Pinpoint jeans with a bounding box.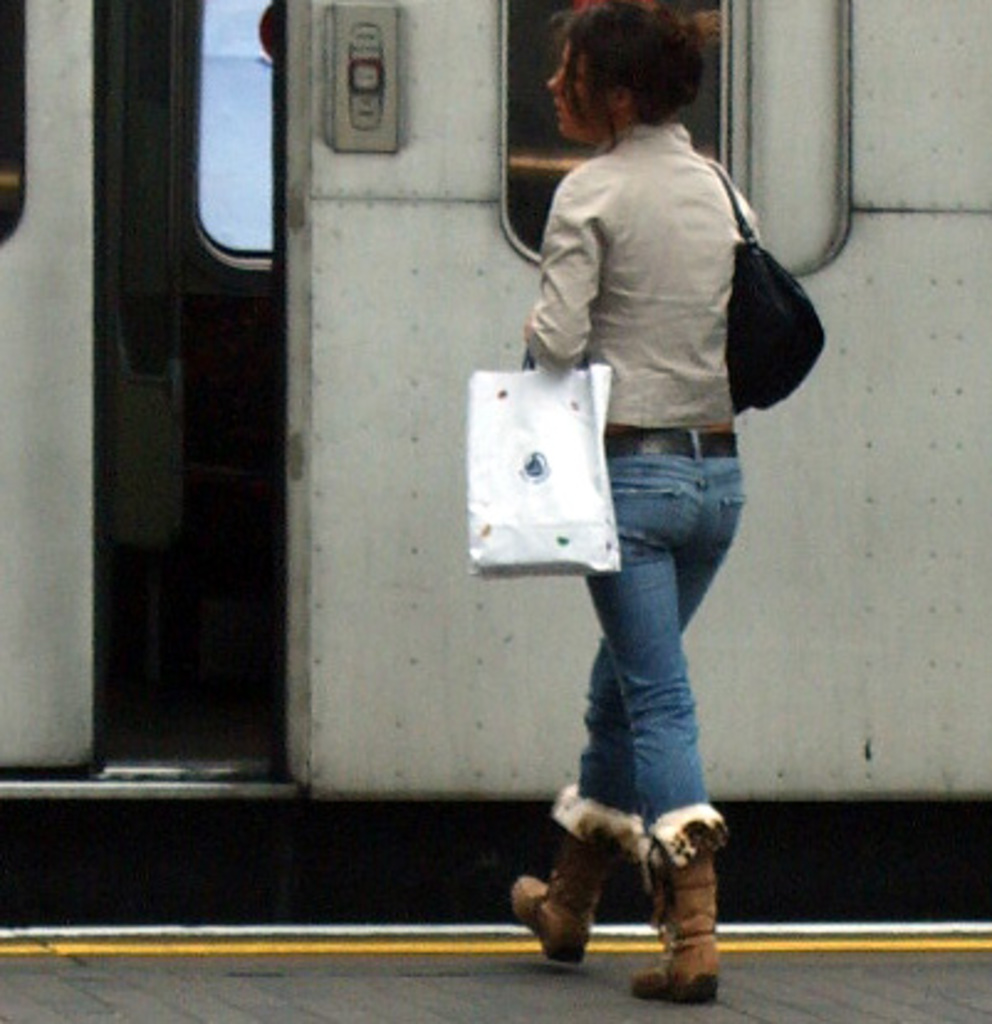
bbox=[574, 425, 745, 829].
